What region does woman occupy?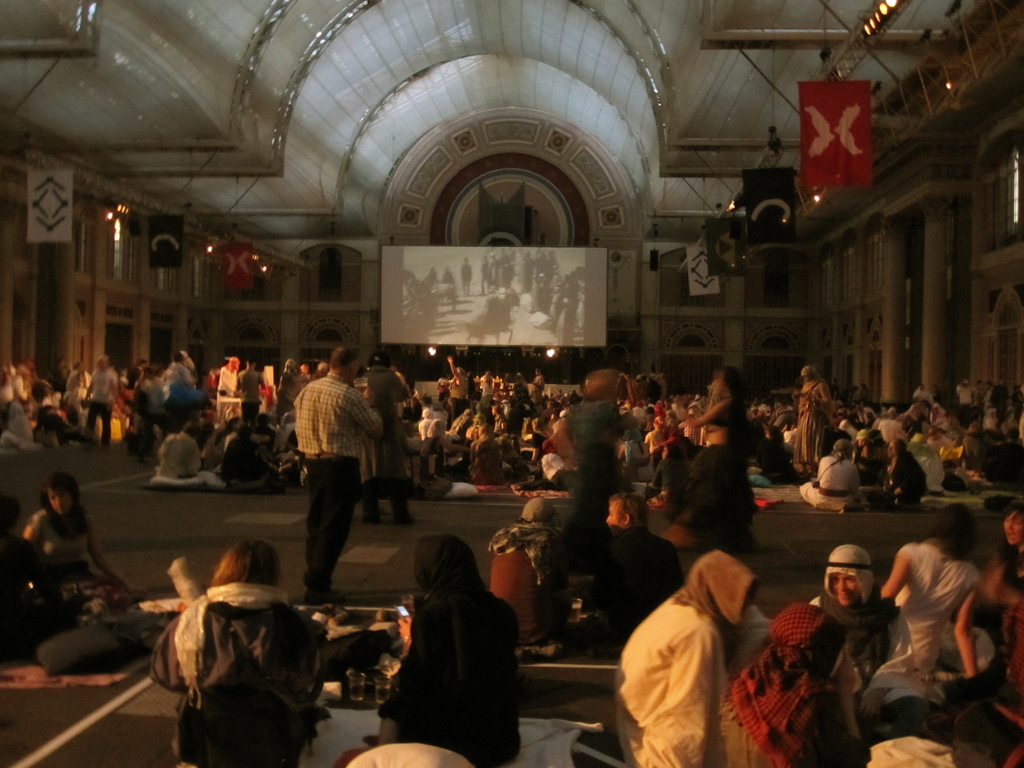
[left=276, top=356, right=304, bottom=414].
